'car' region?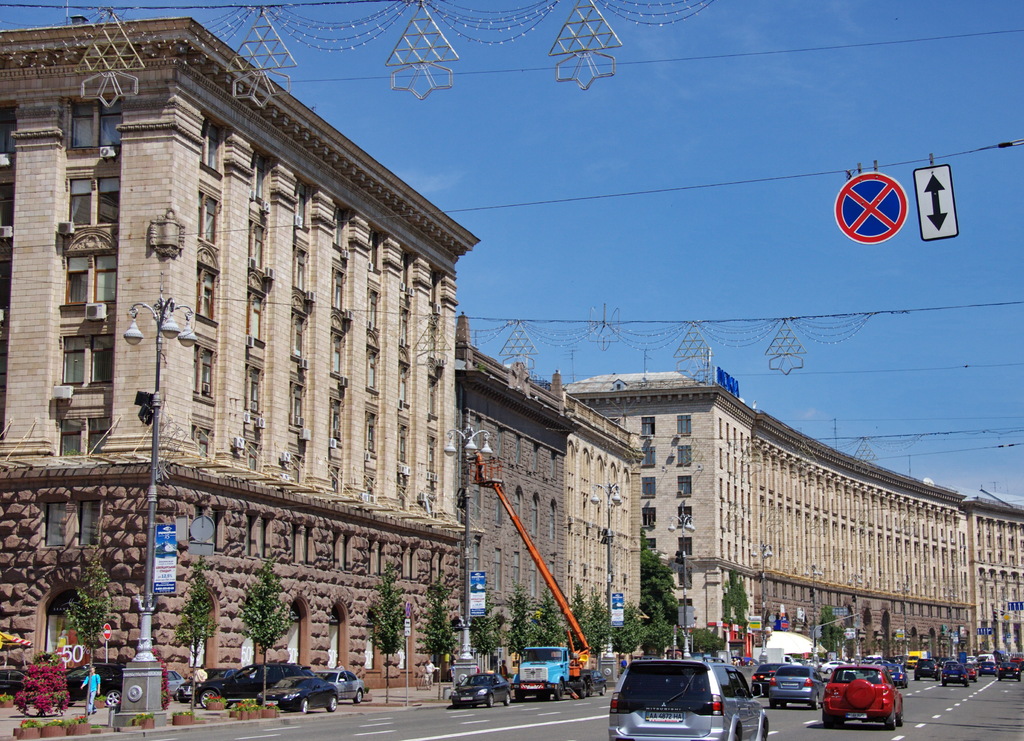
locate(172, 671, 183, 699)
